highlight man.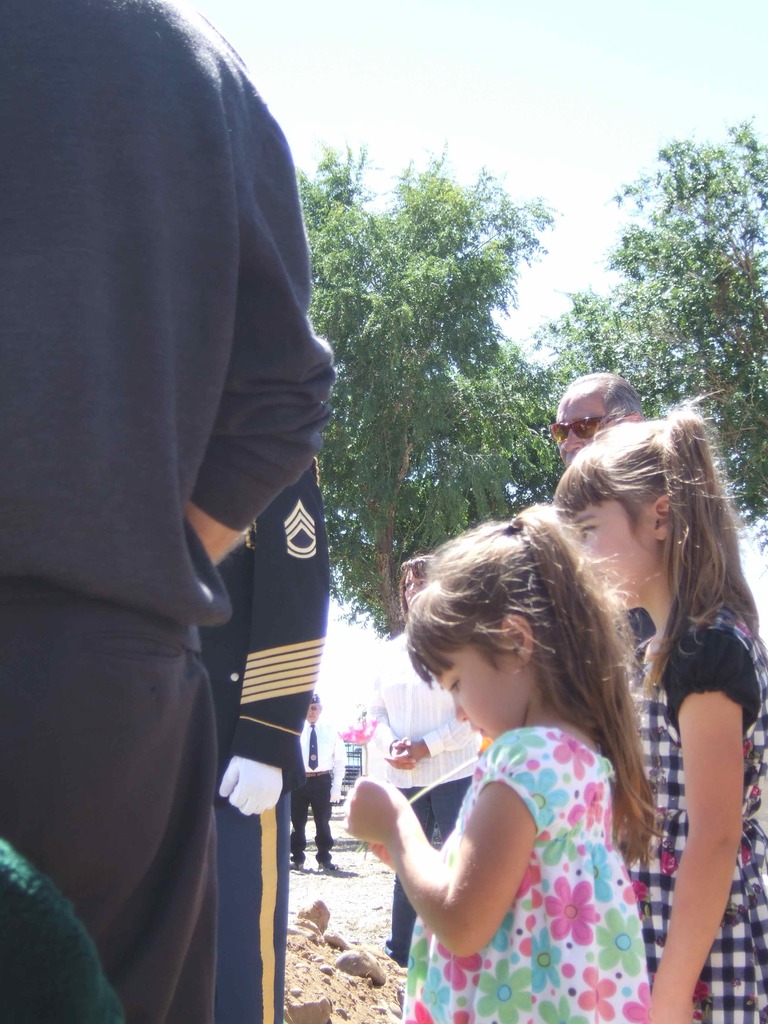
Highlighted region: 556 371 654 646.
